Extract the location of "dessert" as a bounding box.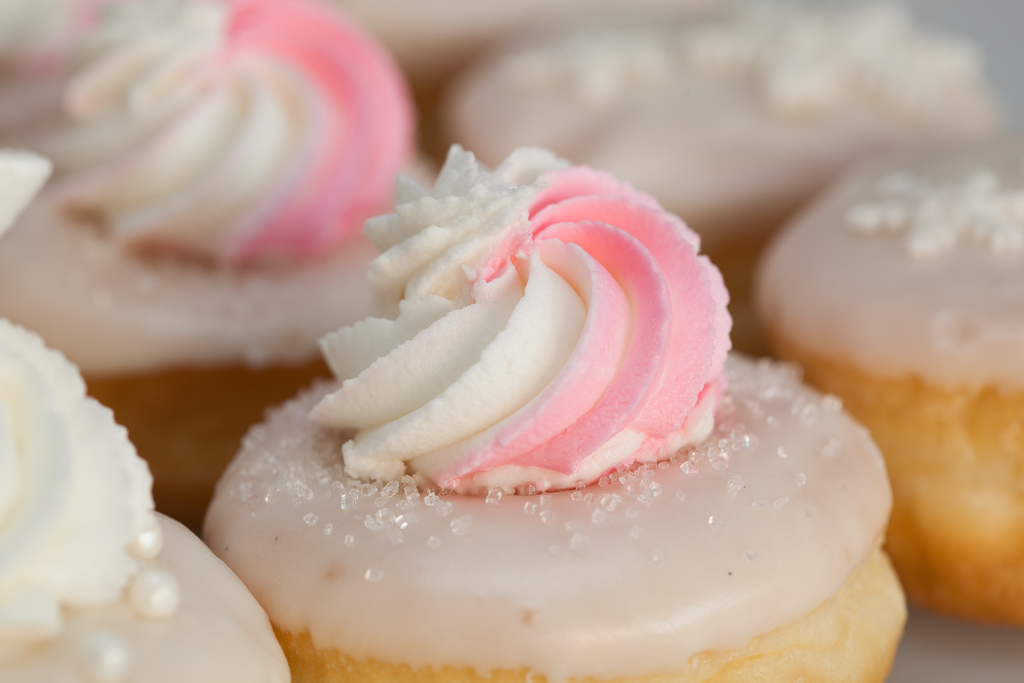
left=0, top=158, right=296, bottom=682.
